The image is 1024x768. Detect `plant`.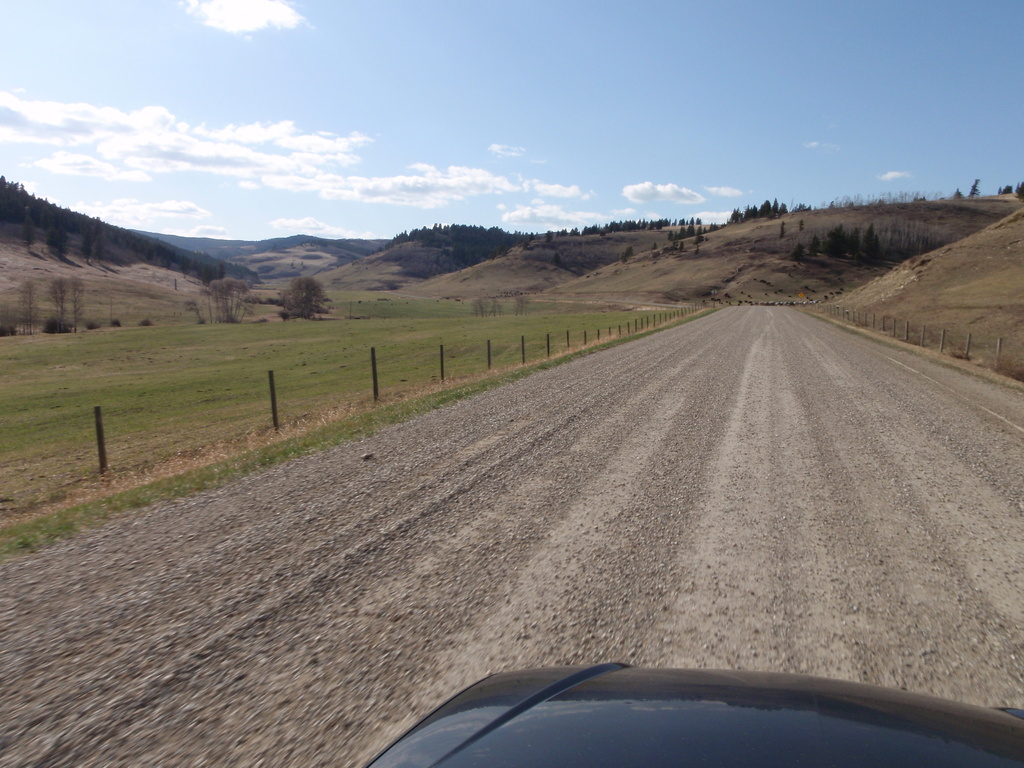
Detection: rect(103, 320, 129, 327).
